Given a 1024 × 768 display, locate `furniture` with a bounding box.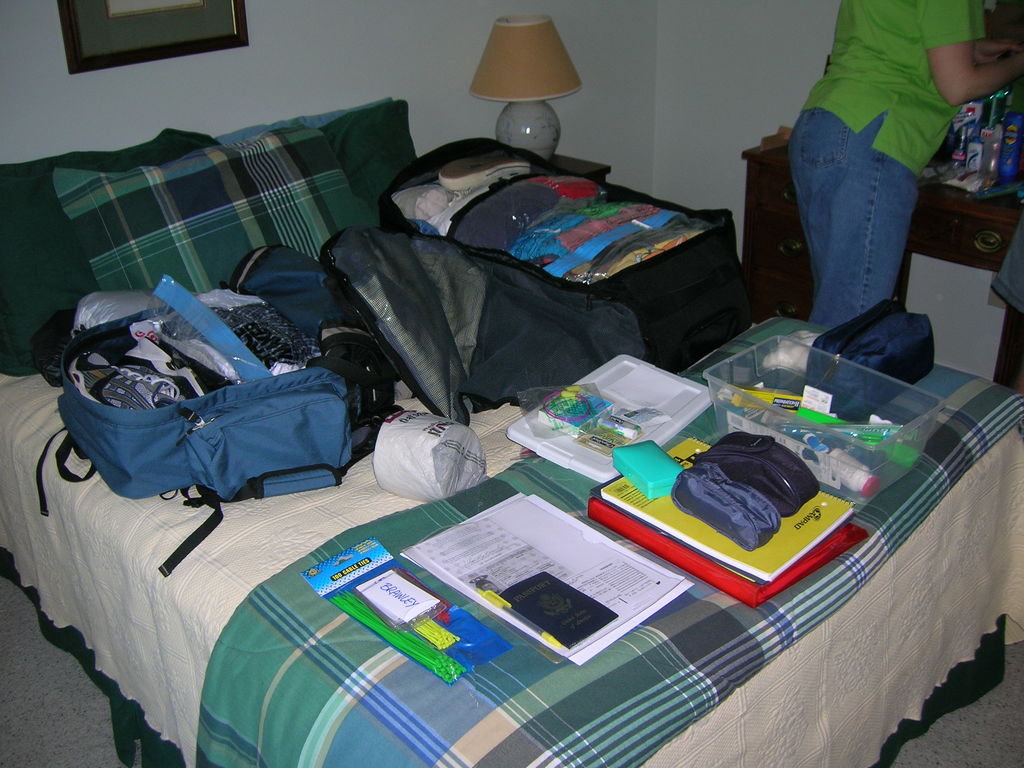
Located: 741/126/1023/396.
